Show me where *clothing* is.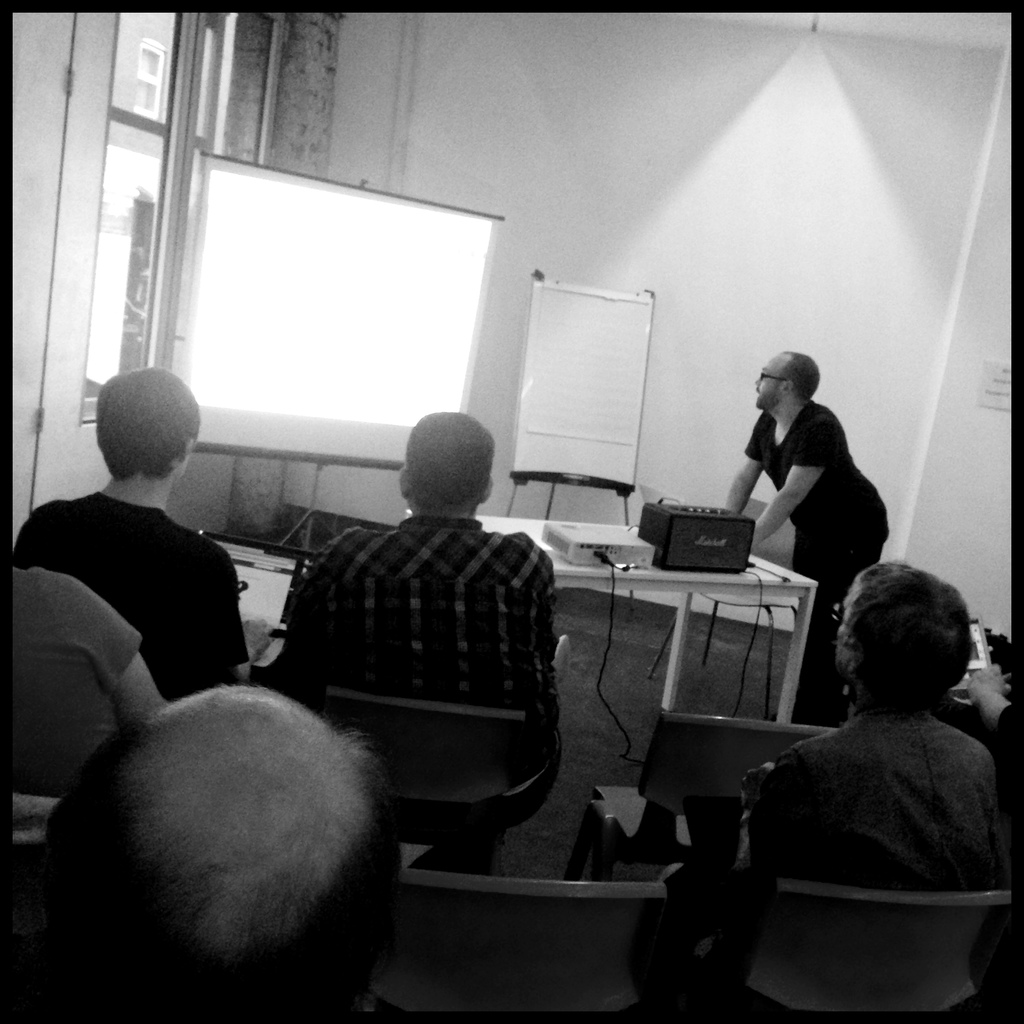
*clothing* is at [x1=271, y1=510, x2=552, y2=739].
